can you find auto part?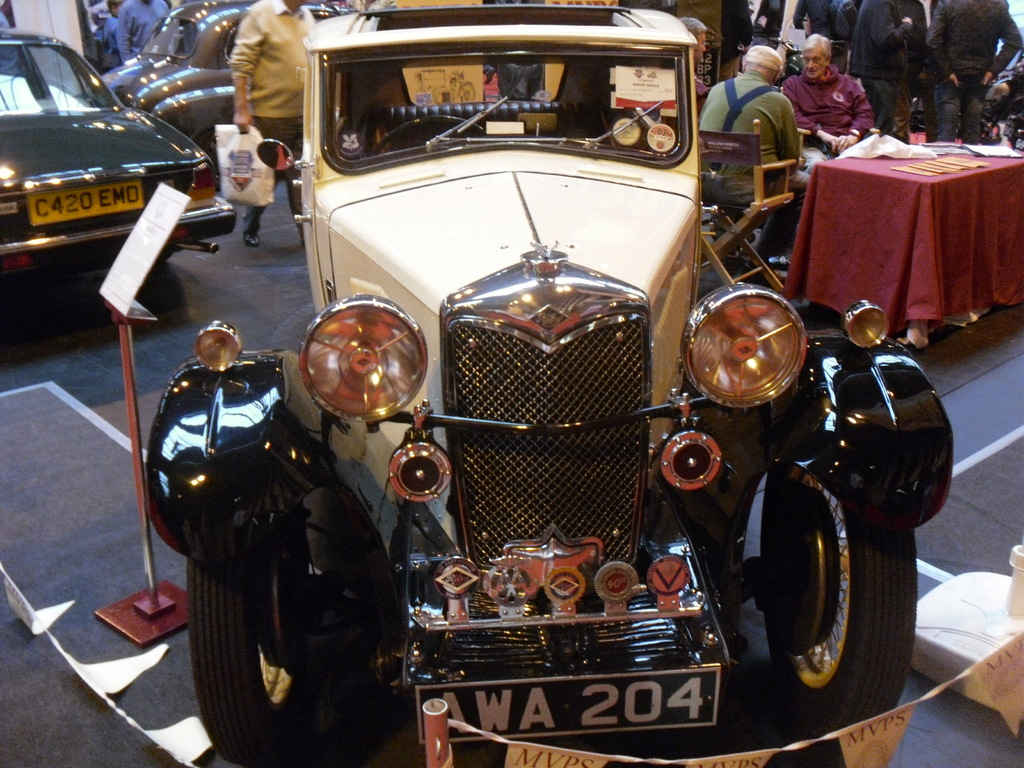
Yes, bounding box: select_region(390, 440, 452, 506).
